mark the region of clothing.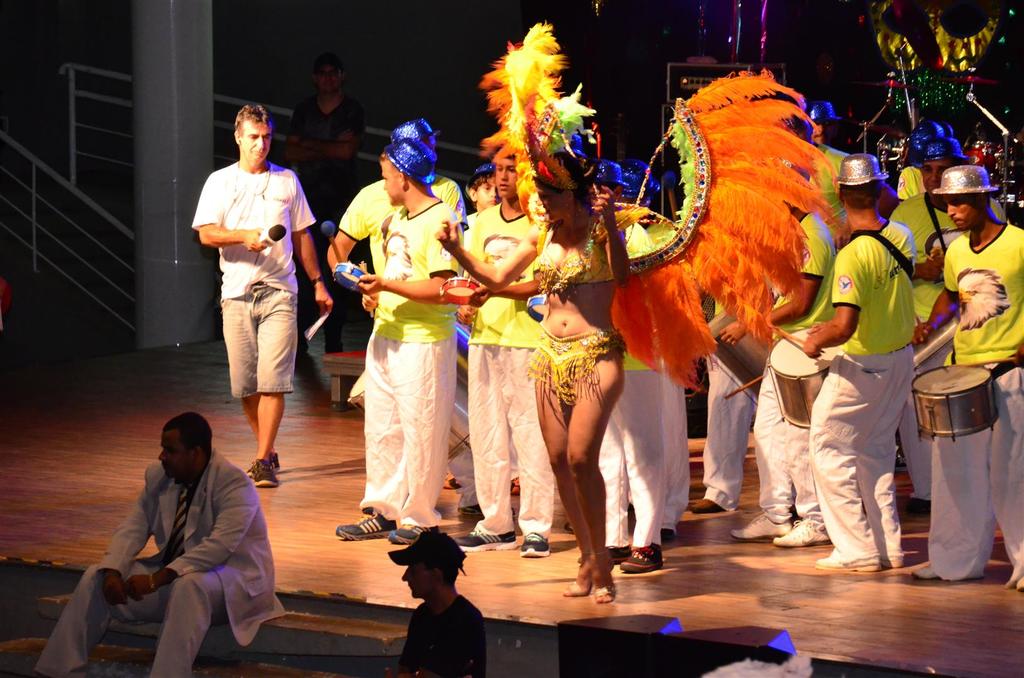
Region: [198,129,310,429].
